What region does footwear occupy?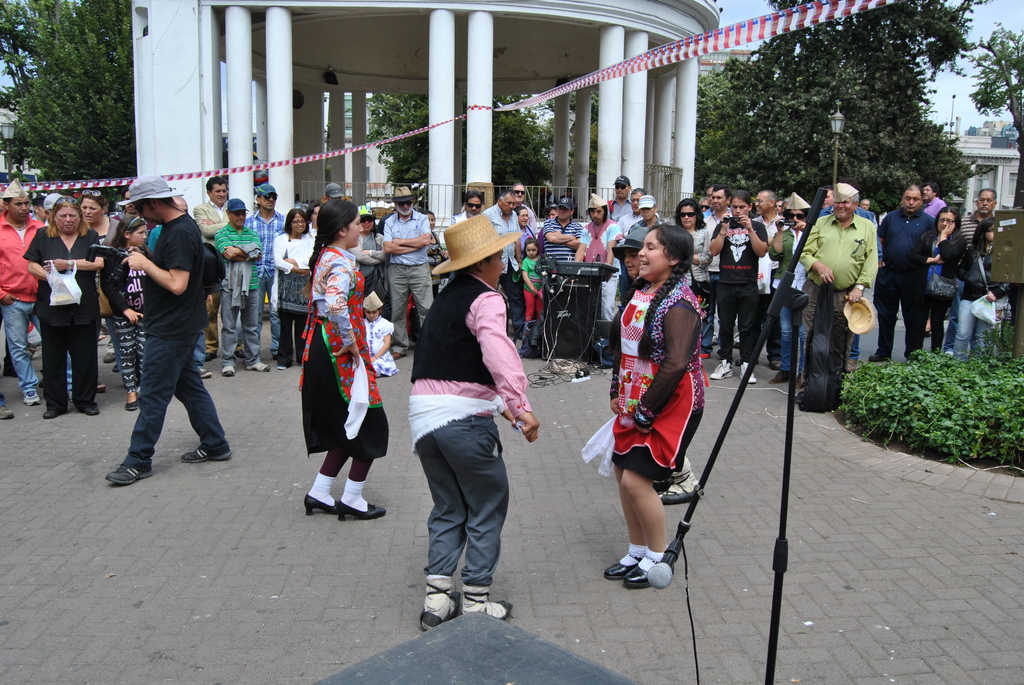
<box>181,440,230,466</box>.
